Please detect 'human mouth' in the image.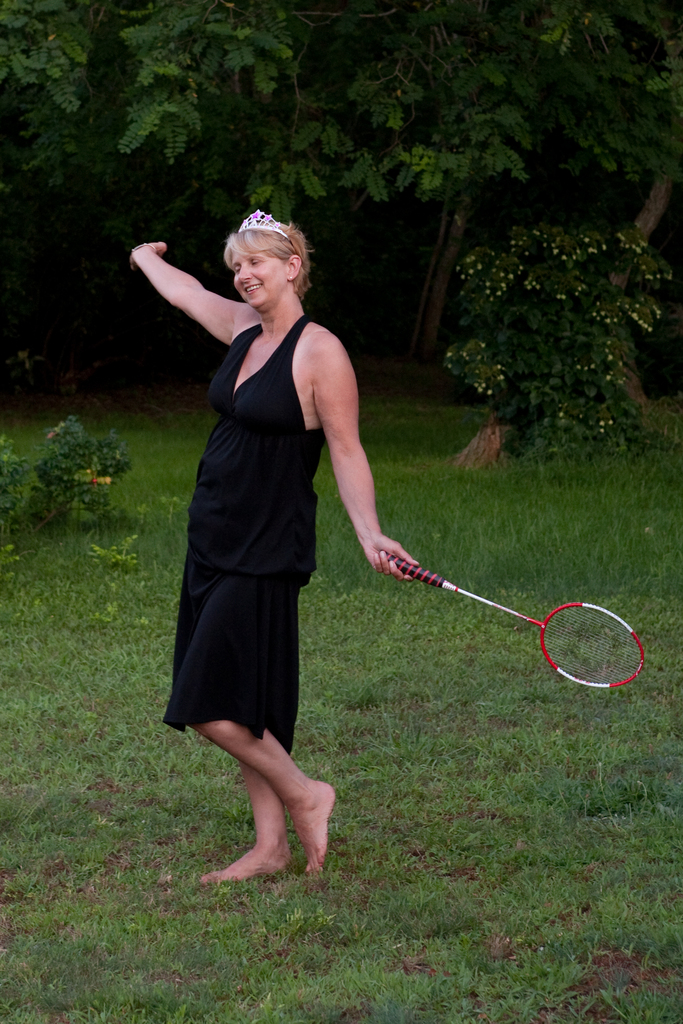
[left=245, top=284, right=258, bottom=293].
